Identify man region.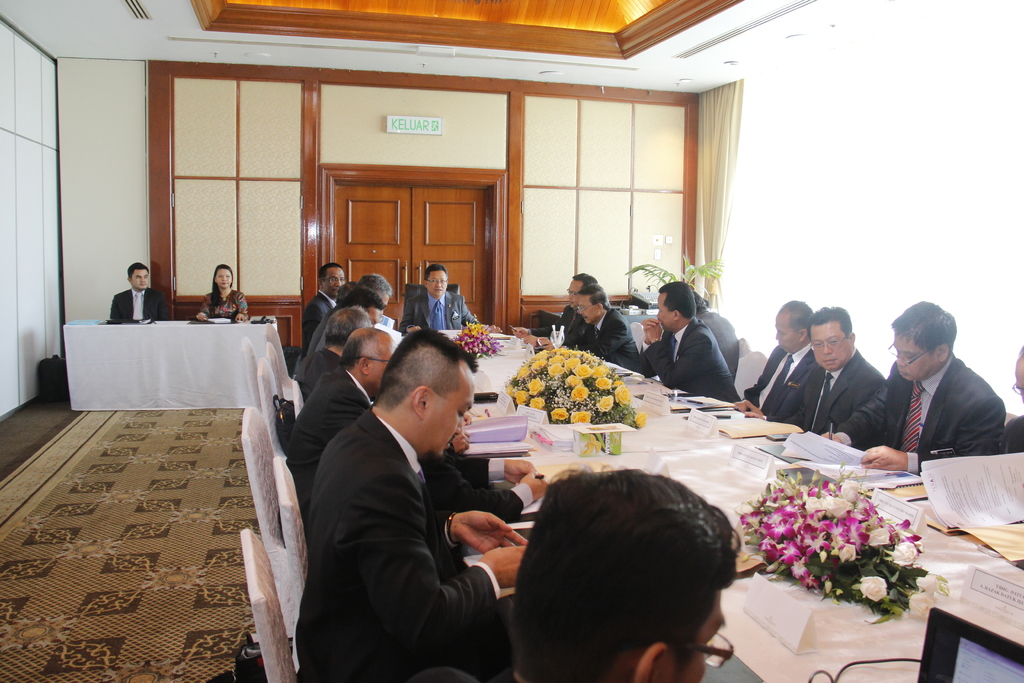
Region: locate(802, 297, 1002, 479).
